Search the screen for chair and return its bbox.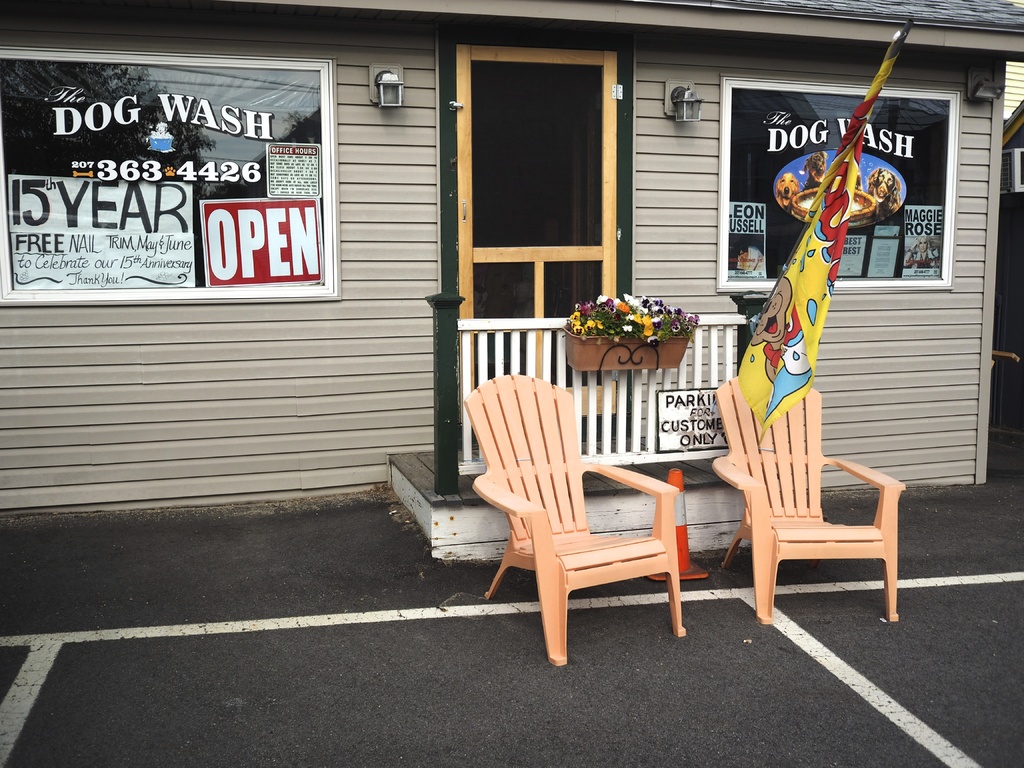
Found: [x1=715, y1=330, x2=927, y2=640].
